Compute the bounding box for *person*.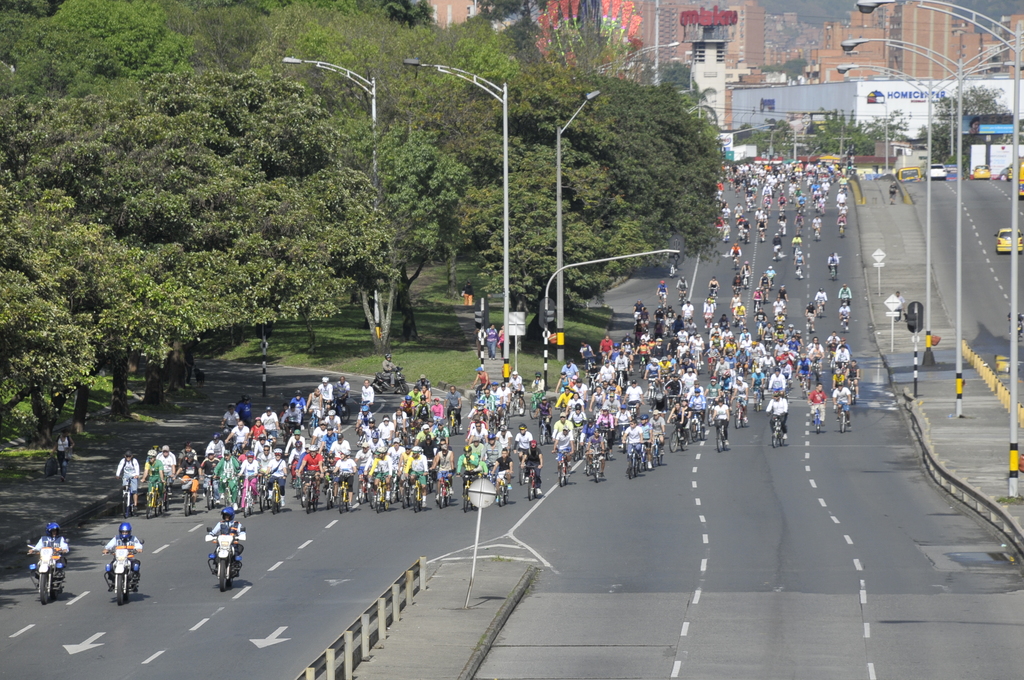
893:291:905:321.
